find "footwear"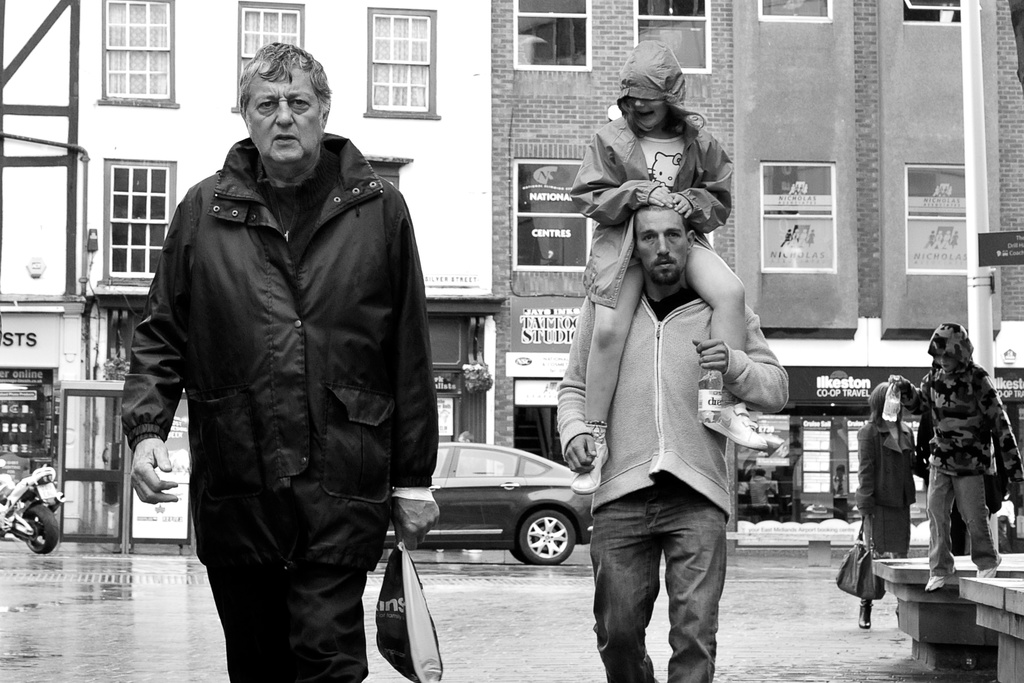
<bbox>927, 565, 959, 593</bbox>
